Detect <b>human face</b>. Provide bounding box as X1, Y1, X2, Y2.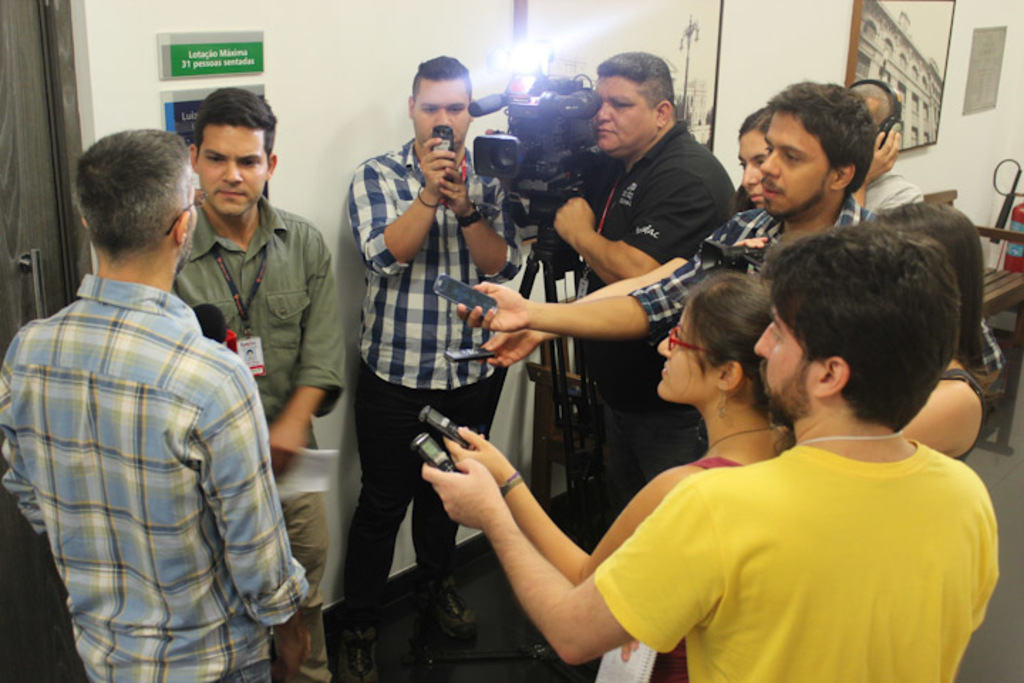
764, 102, 823, 216.
